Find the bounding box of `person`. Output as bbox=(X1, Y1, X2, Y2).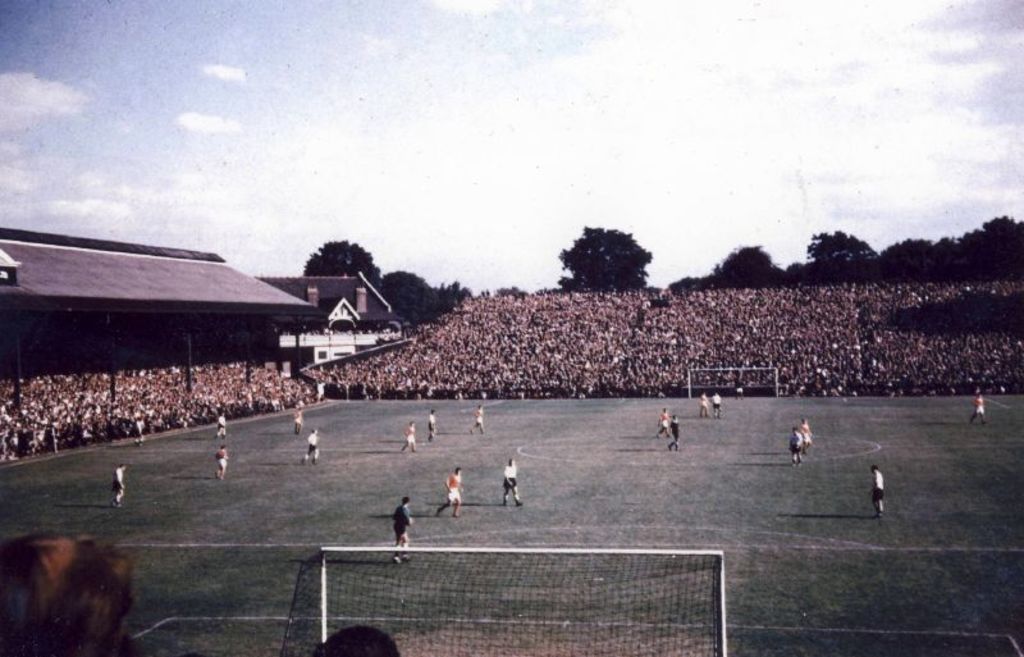
bbox=(109, 460, 128, 508).
